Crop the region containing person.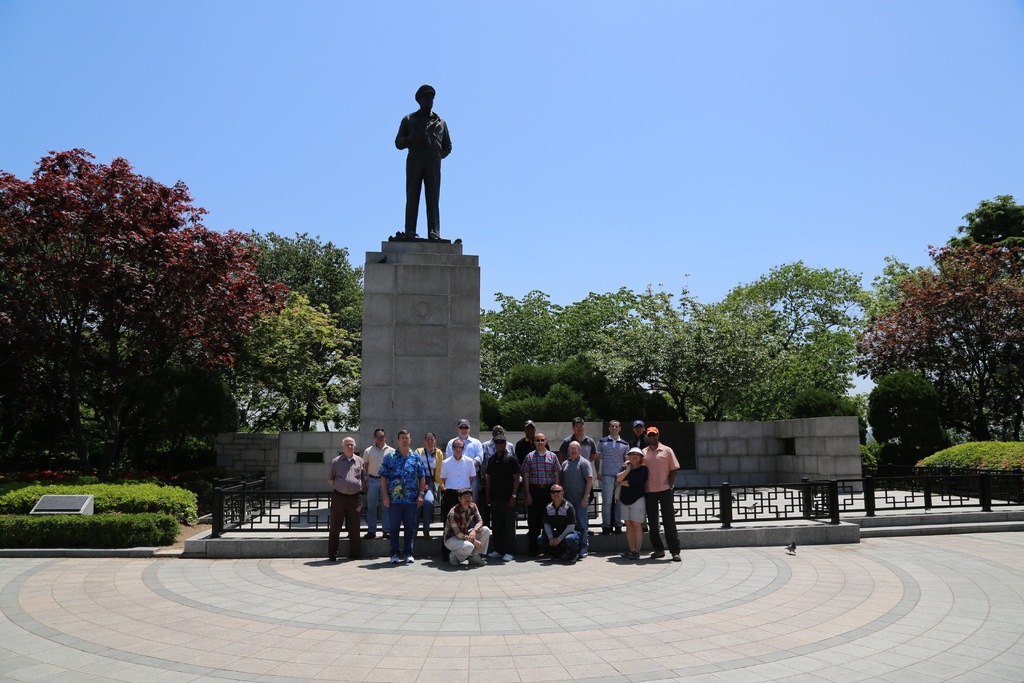
Crop region: crop(387, 74, 444, 229).
